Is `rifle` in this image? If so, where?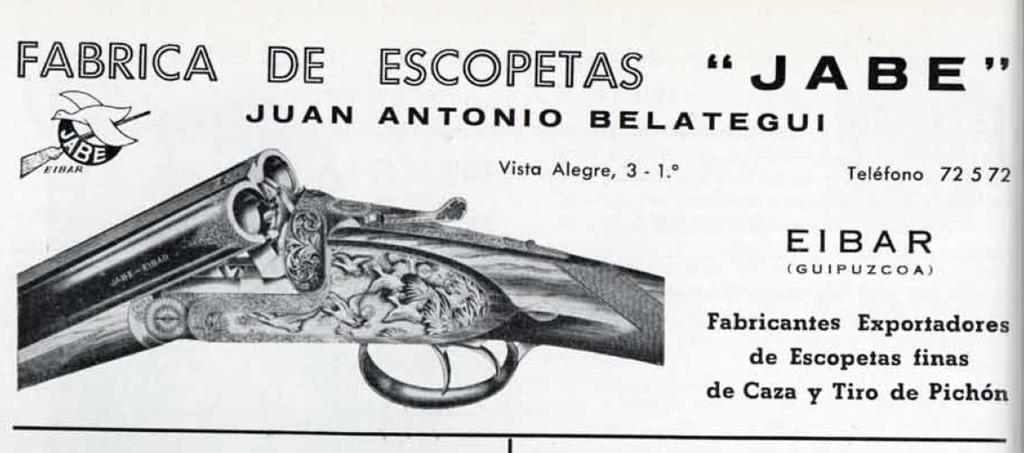
Yes, at (8, 142, 760, 389).
